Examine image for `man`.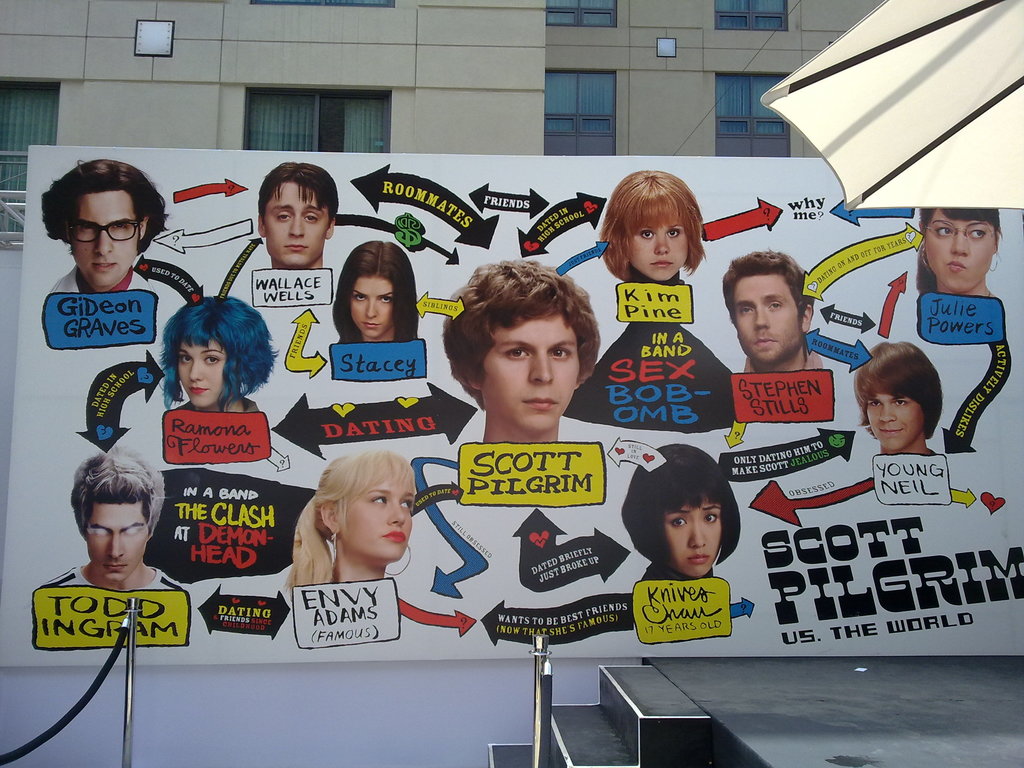
Examination result: bbox=[714, 246, 821, 375].
